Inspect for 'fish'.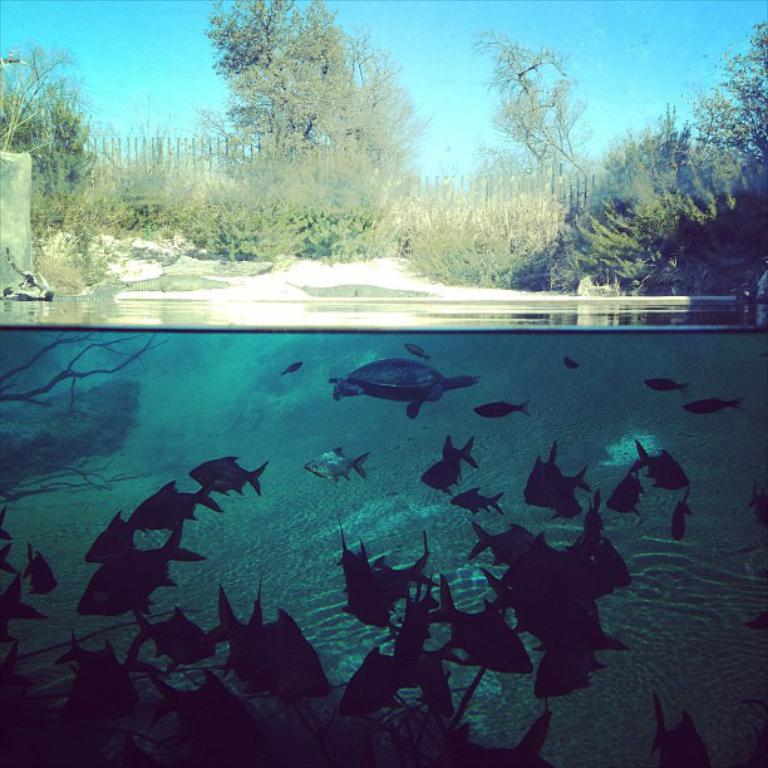
Inspection: region(668, 496, 685, 543).
